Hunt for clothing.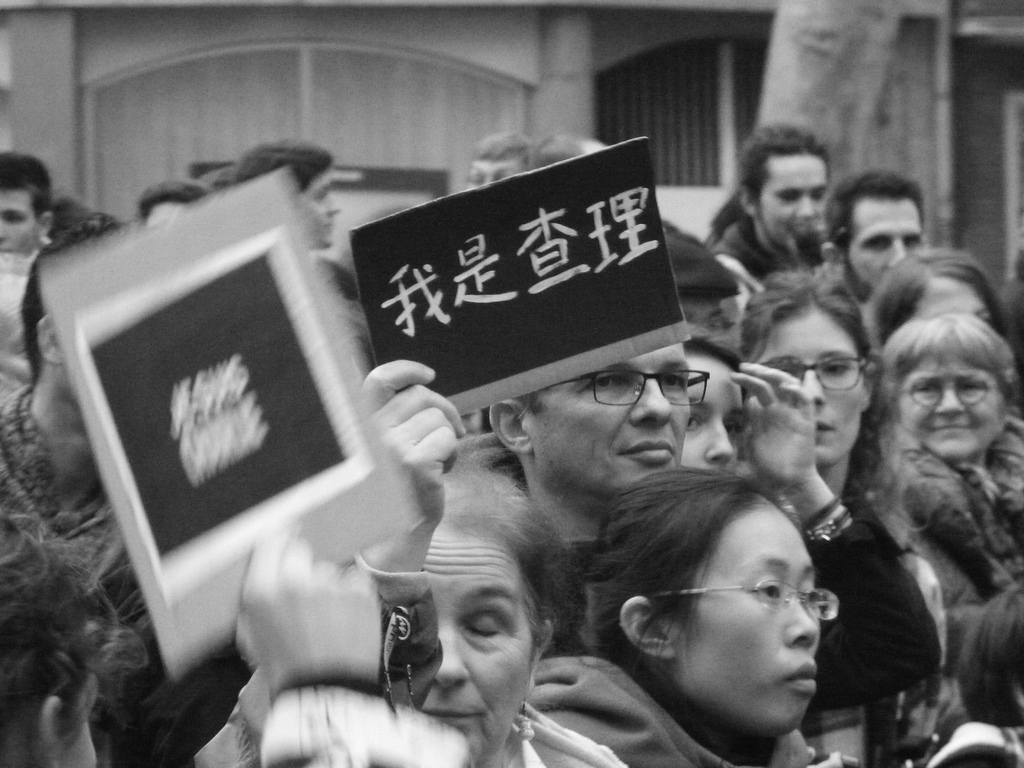
Hunted down at bbox=[527, 657, 740, 767].
